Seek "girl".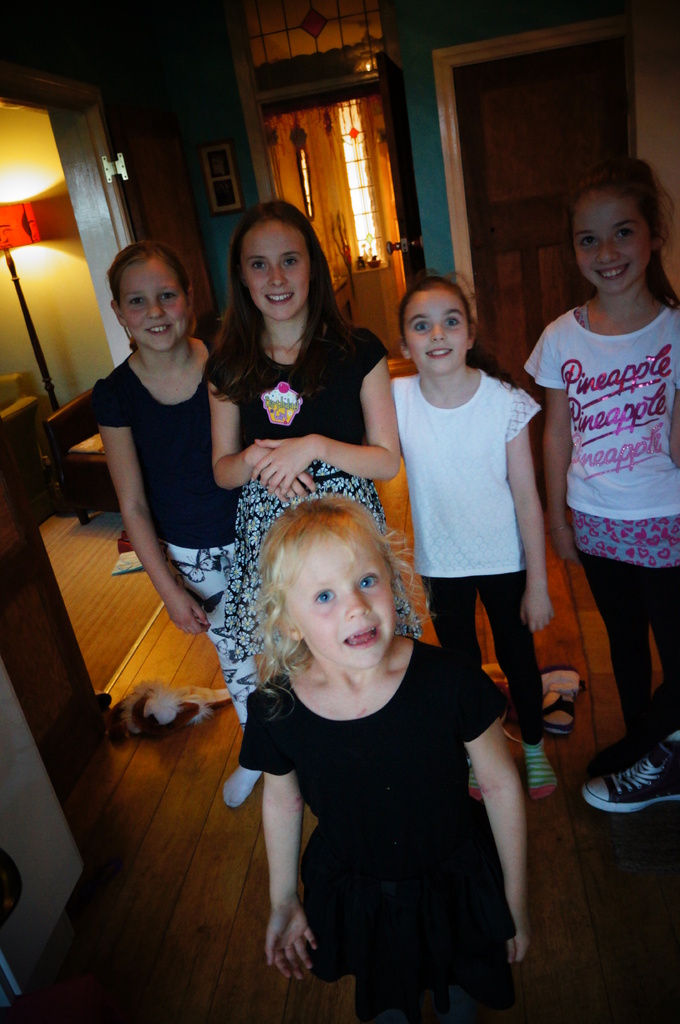
388,273,543,745.
